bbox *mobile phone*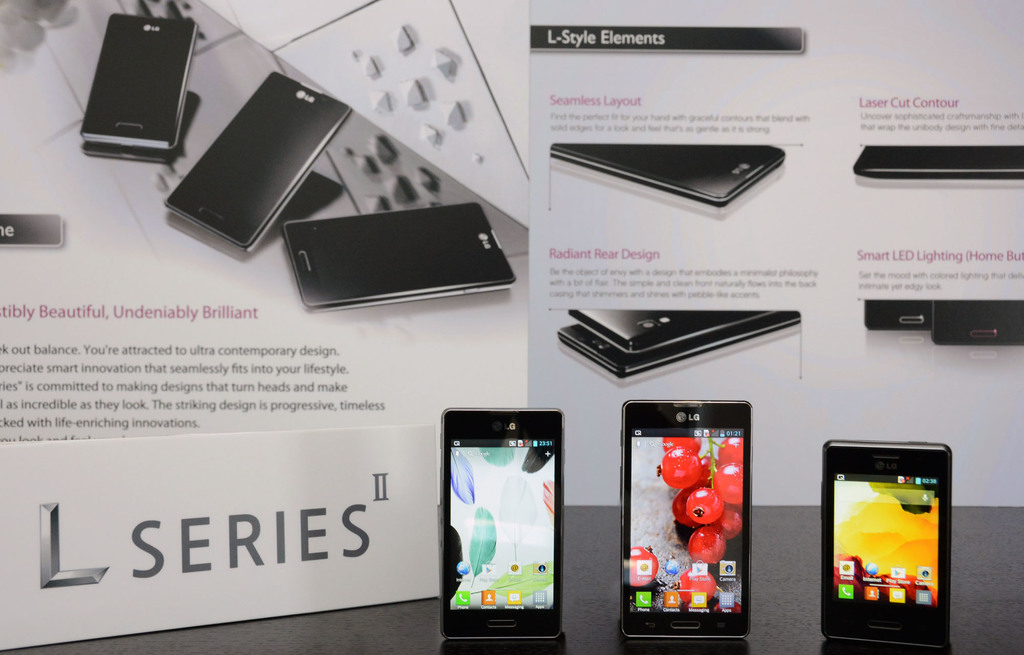
x1=818, y1=436, x2=950, y2=649
